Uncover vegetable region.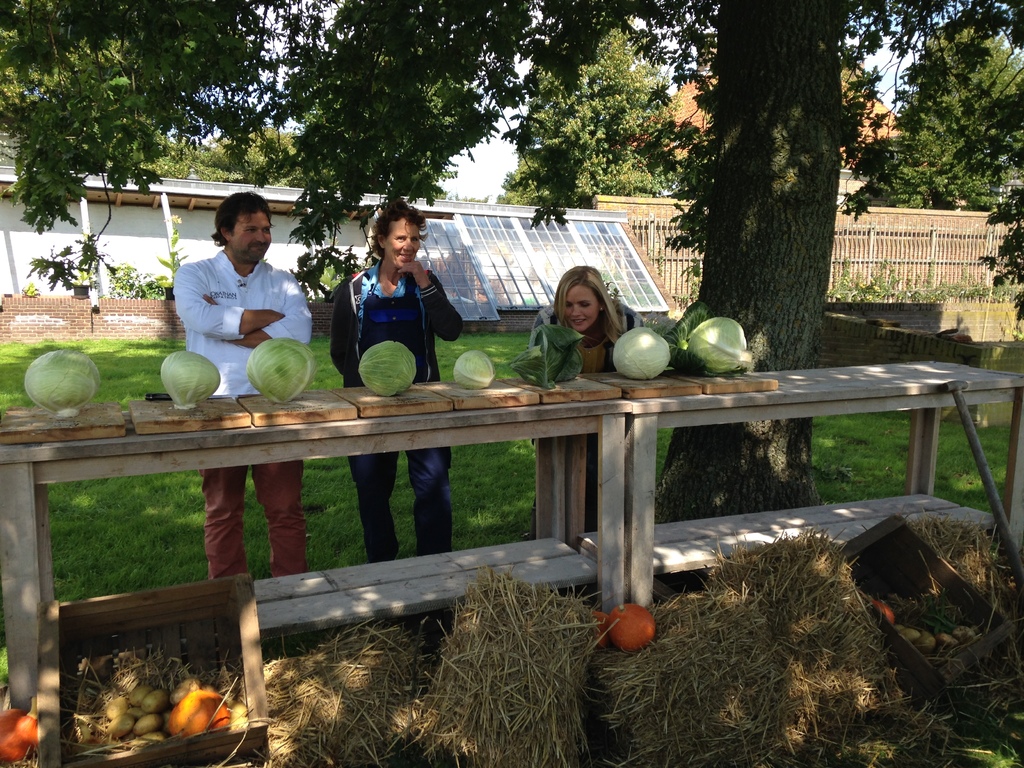
Uncovered: Rect(356, 341, 415, 397).
